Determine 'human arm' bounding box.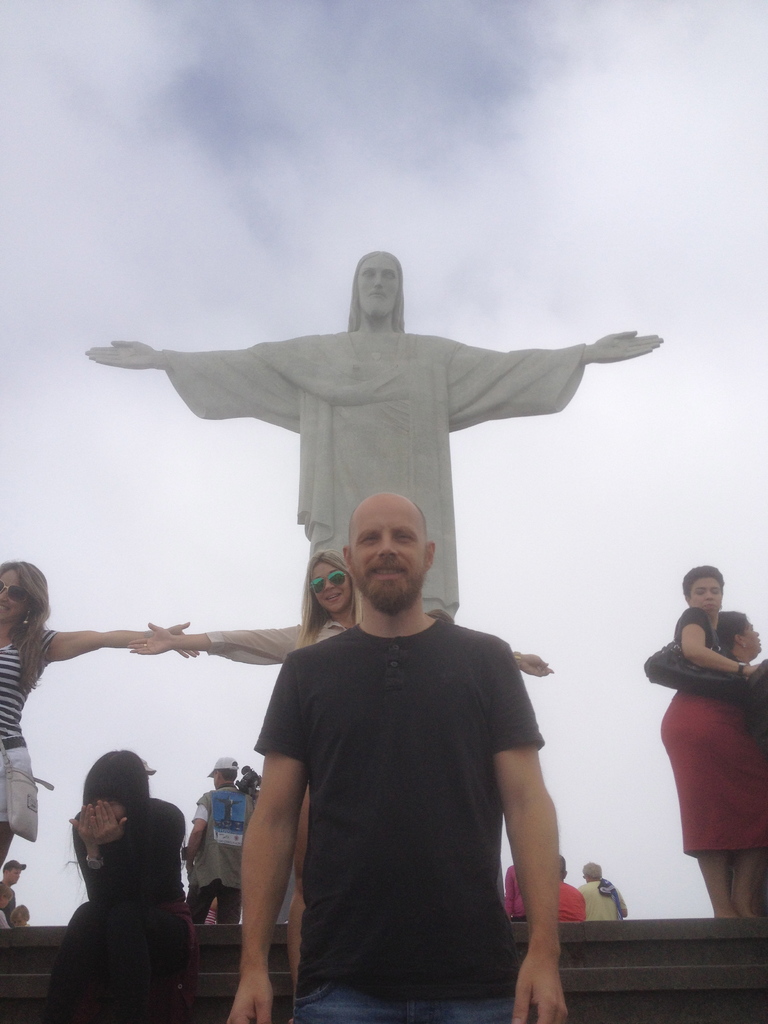
Determined: [x1=70, y1=805, x2=112, y2=903].
